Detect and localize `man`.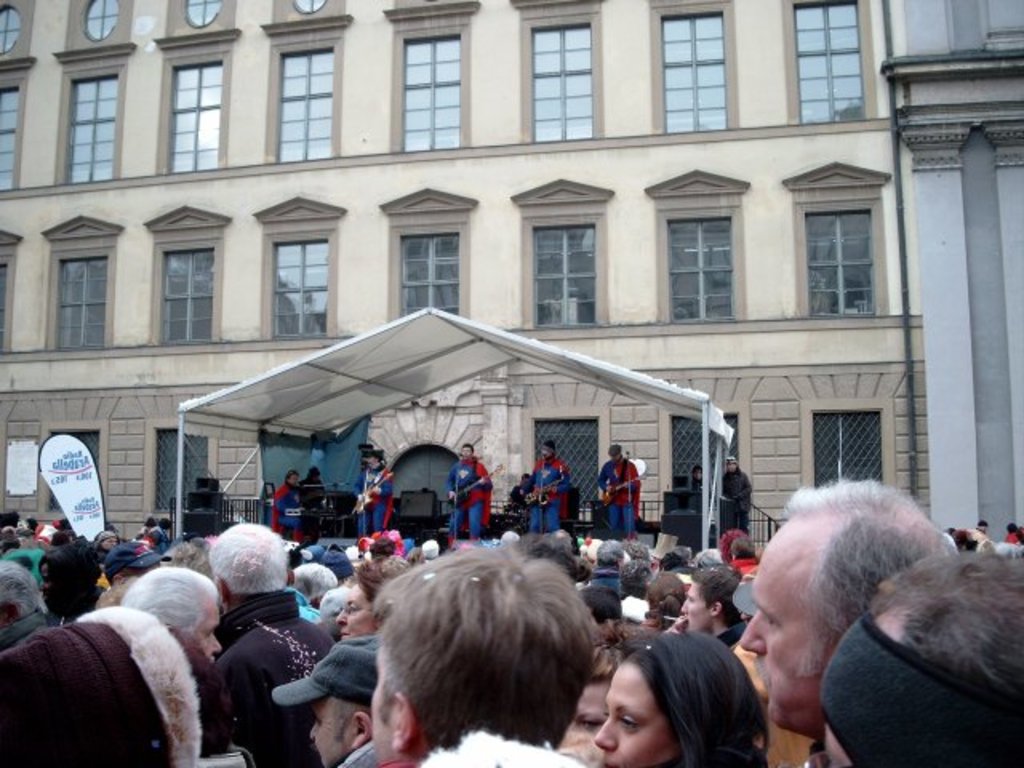
Localized at x1=670 y1=560 x2=739 y2=645.
